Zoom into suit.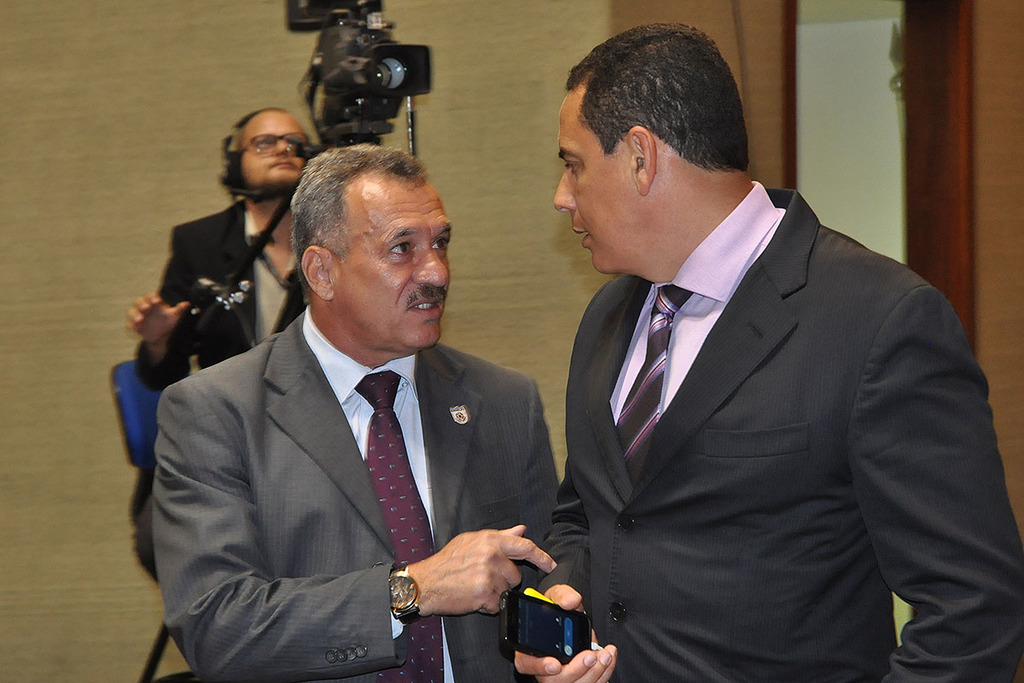
Zoom target: [120, 200, 311, 397].
